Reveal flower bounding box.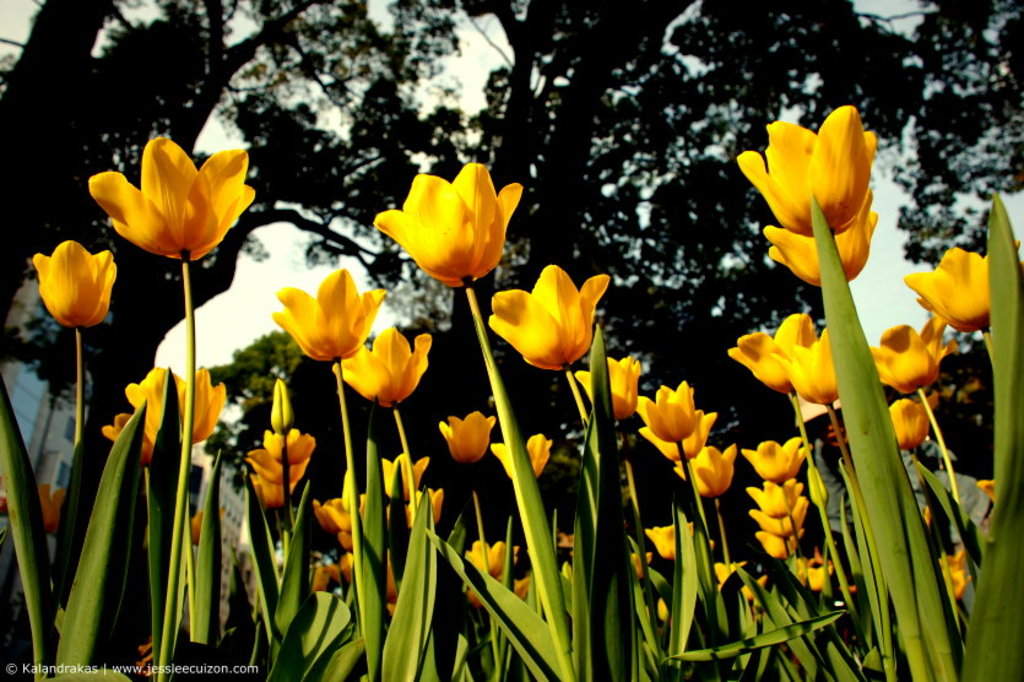
Revealed: <box>868,315,957,400</box>.
